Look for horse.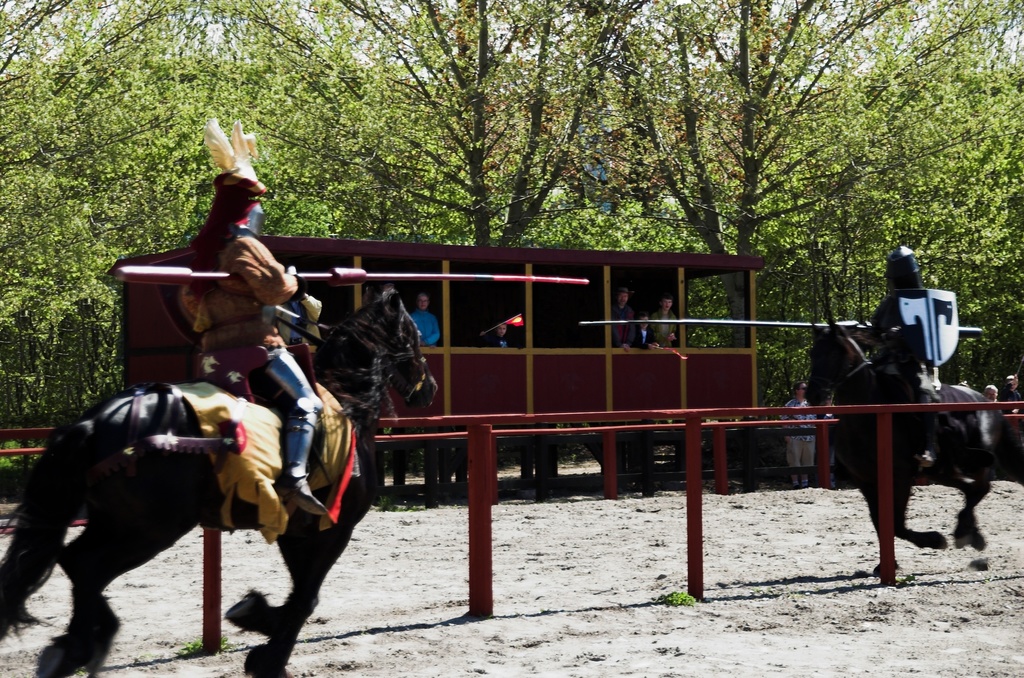
Found: BBox(799, 318, 1023, 576).
